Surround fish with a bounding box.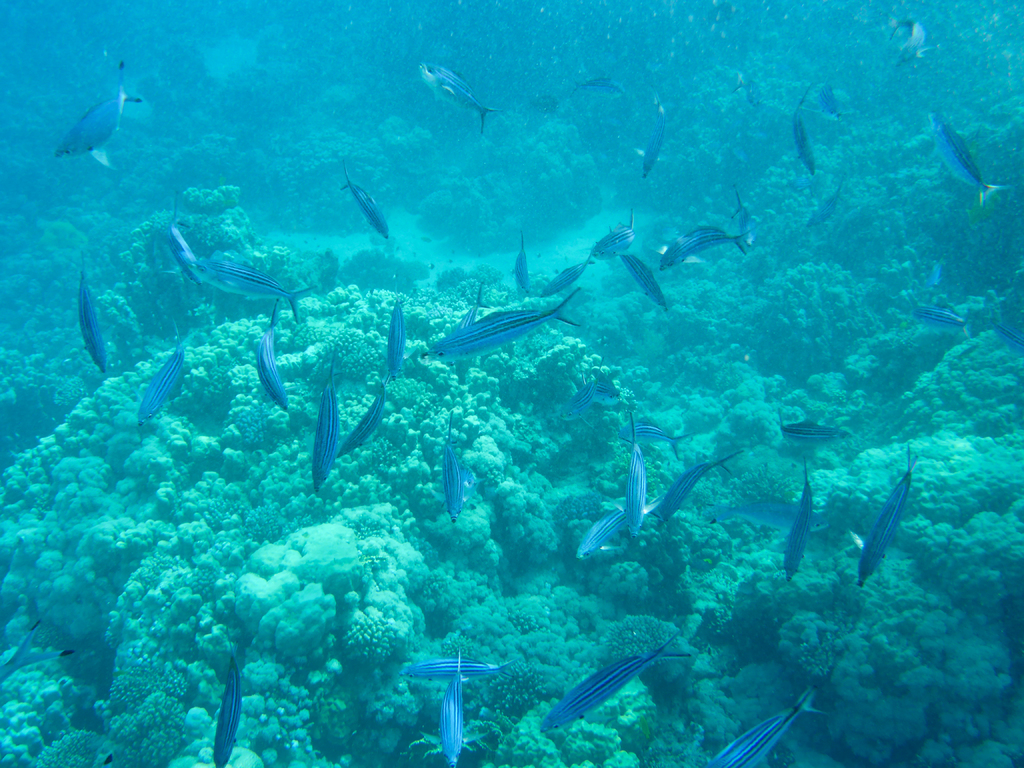
{"left": 80, "top": 262, "right": 112, "bottom": 374}.
